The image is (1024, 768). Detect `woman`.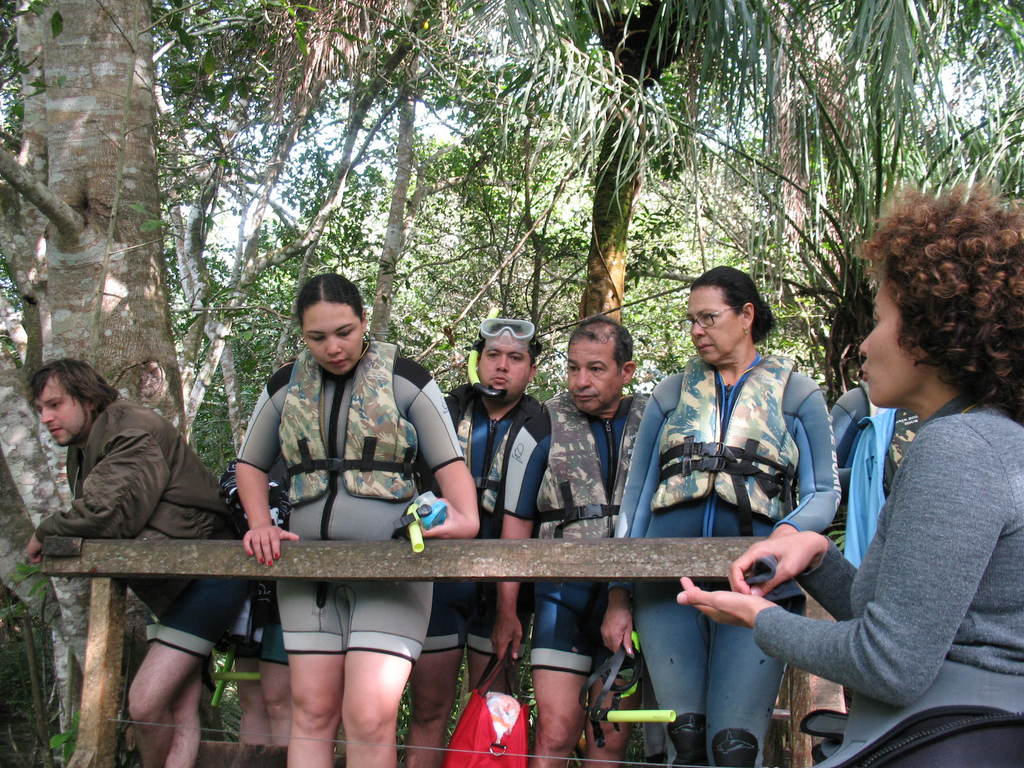
Detection: locate(769, 188, 1016, 767).
